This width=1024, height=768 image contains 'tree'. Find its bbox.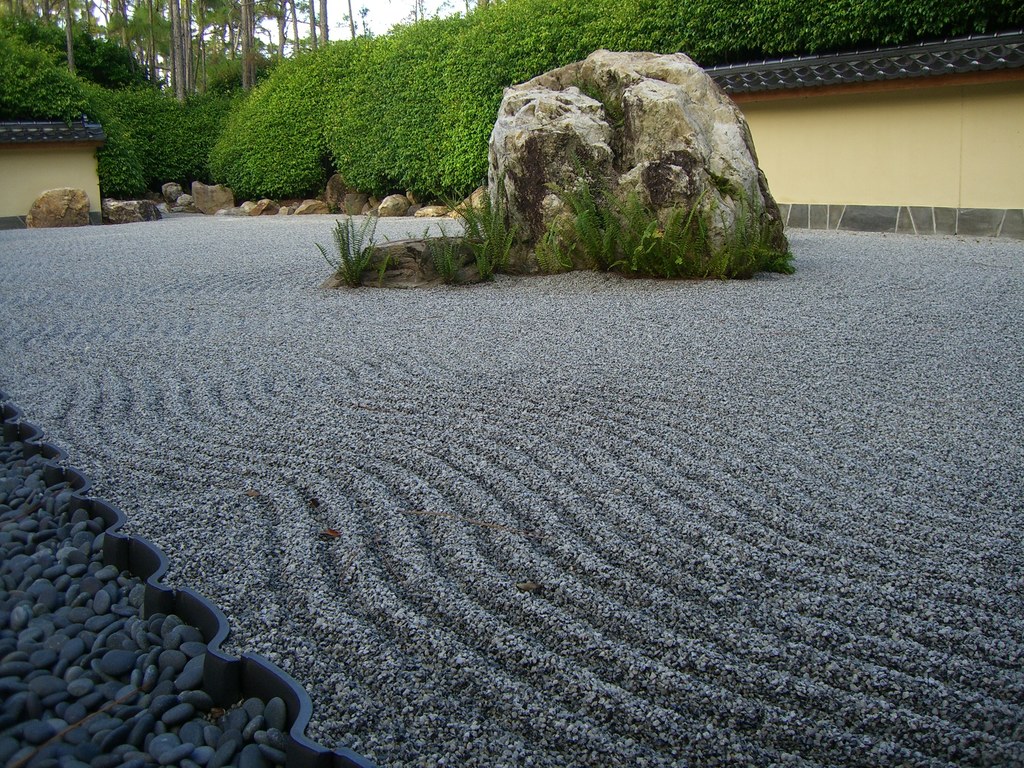
(left=440, top=2, right=523, bottom=191).
